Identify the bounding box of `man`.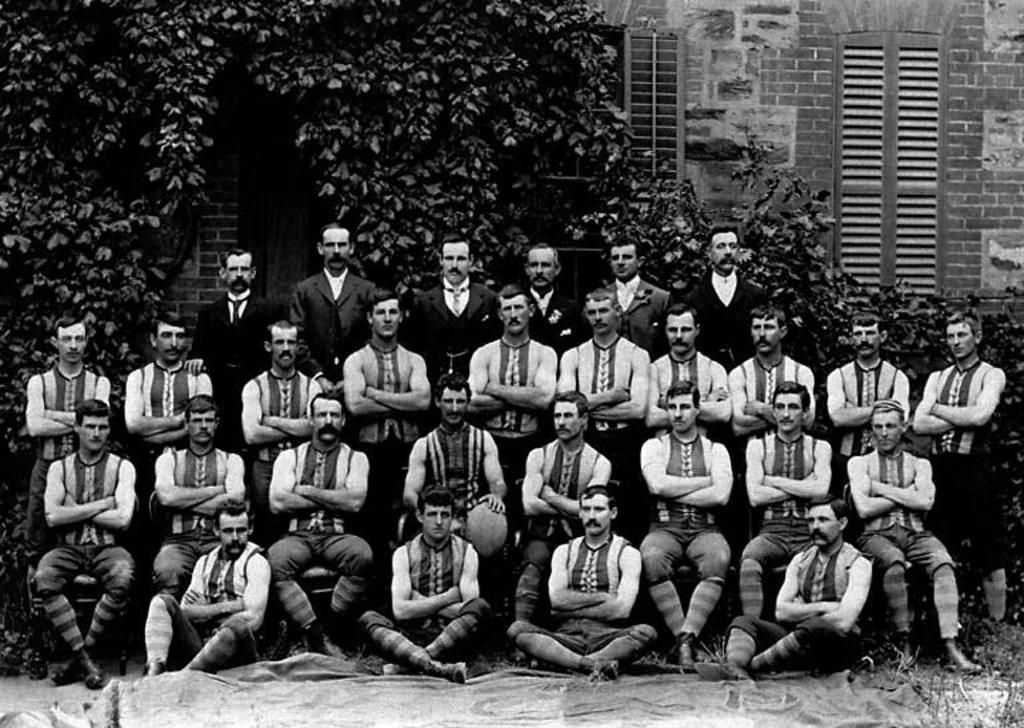
x1=512, y1=385, x2=612, y2=623.
